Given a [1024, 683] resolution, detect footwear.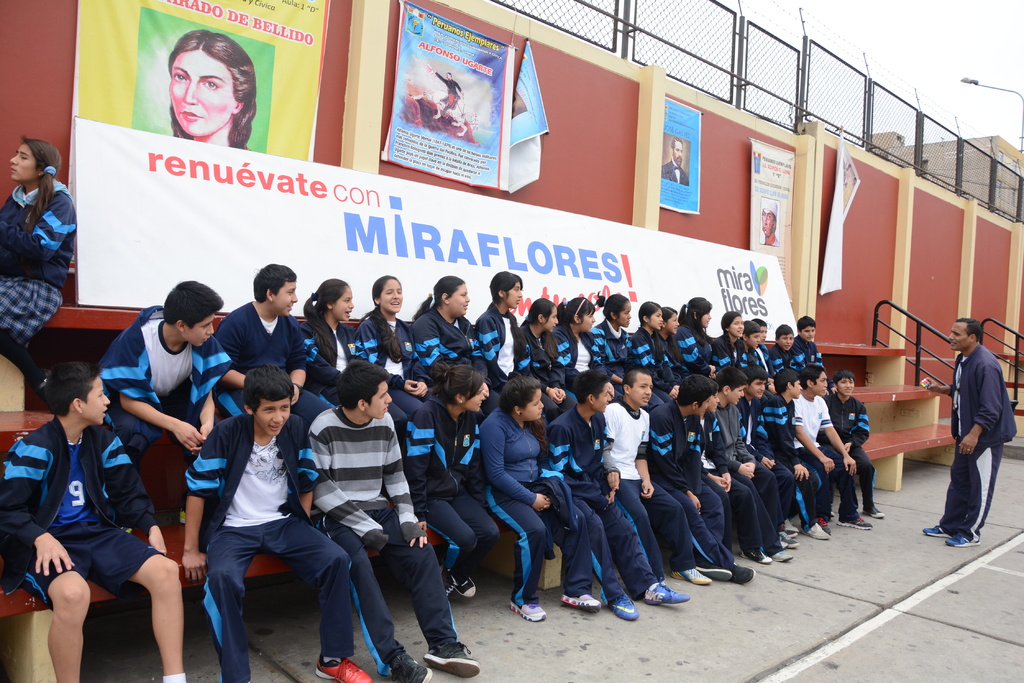
x1=314 y1=655 x2=372 y2=682.
